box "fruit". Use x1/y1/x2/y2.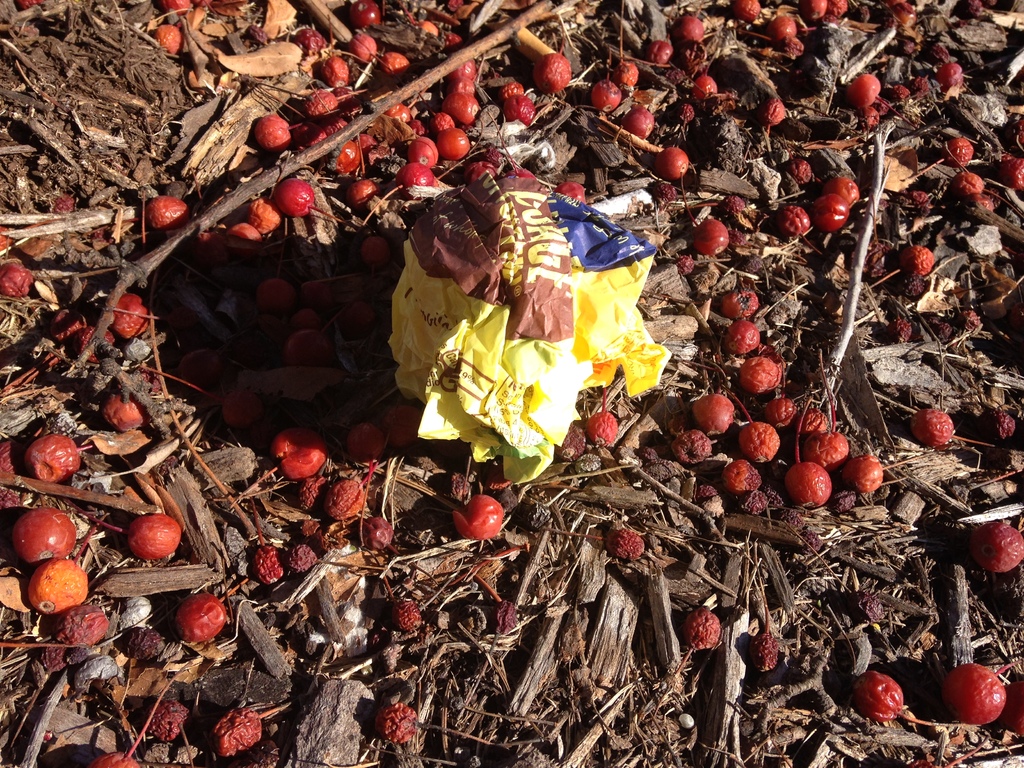
108/289/154/337.
